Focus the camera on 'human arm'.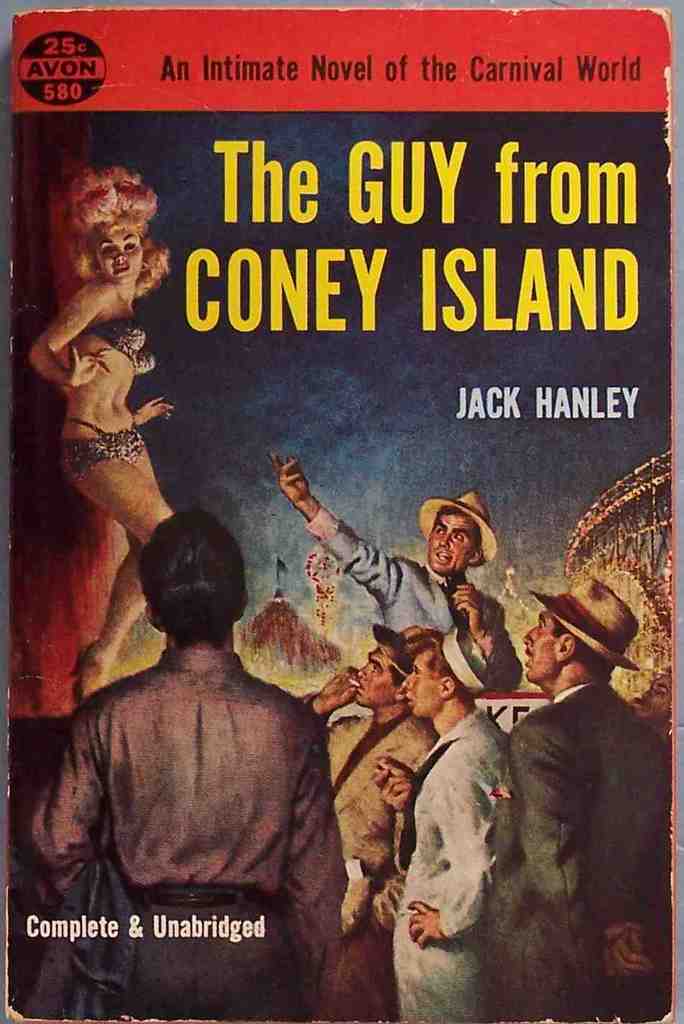
Focus region: l=283, t=723, r=350, b=1019.
